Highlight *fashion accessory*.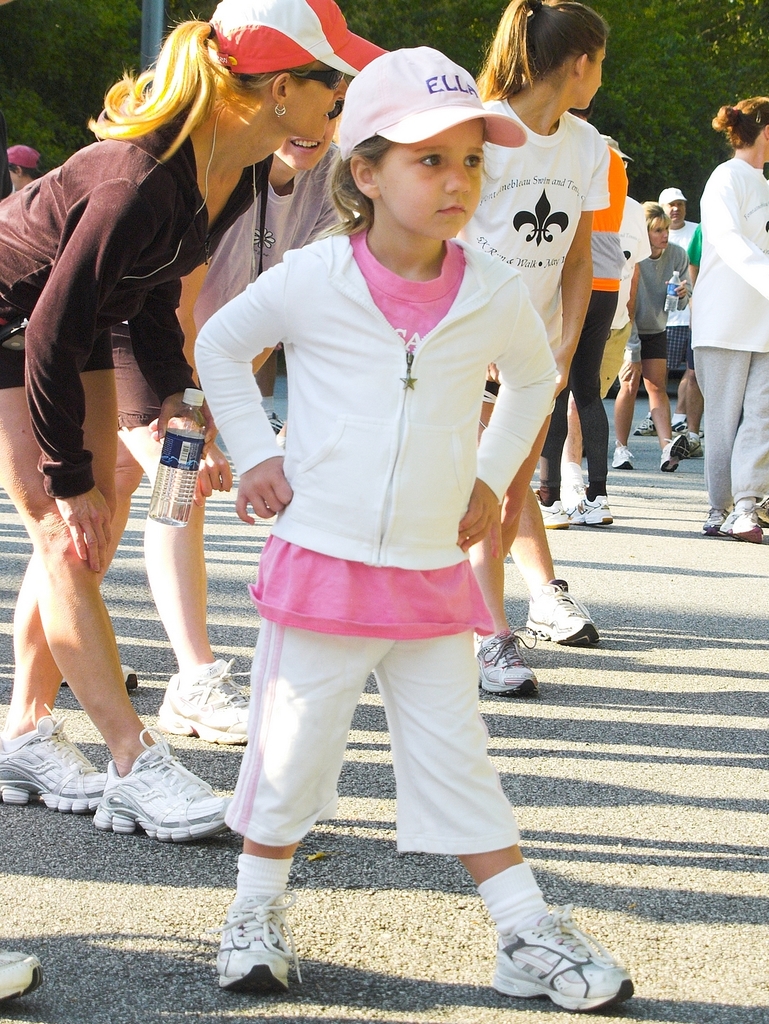
Highlighted region: {"x1": 271, "y1": 106, "x2": 284, "y2": 115}.
